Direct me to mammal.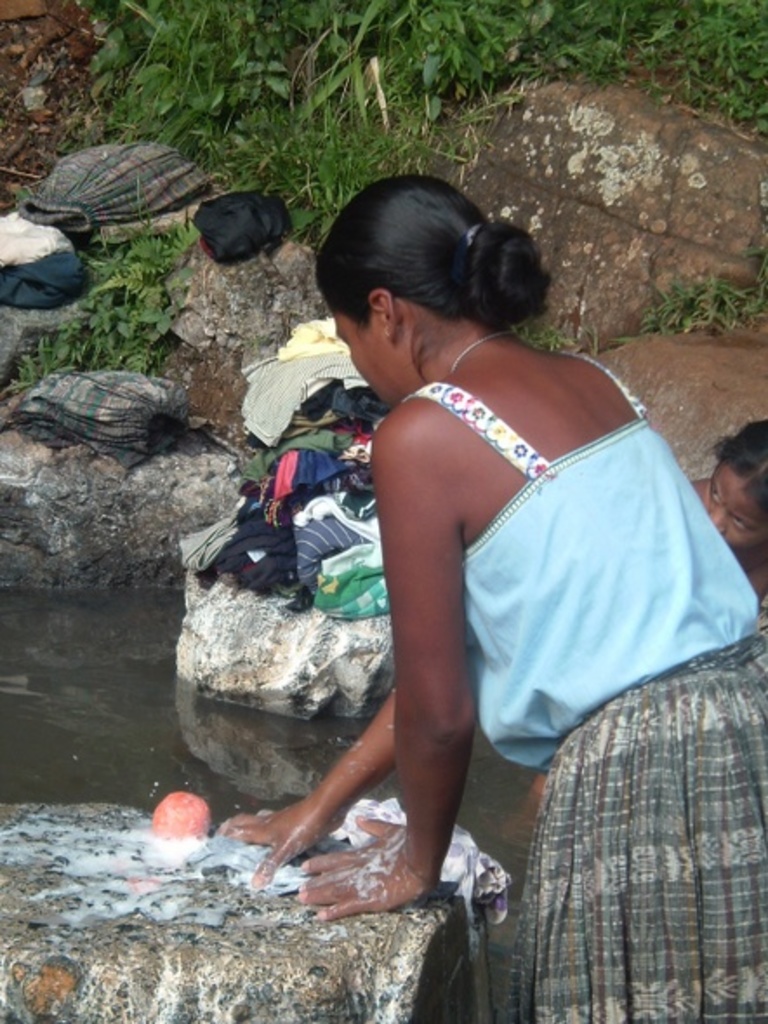
Direction: 255/202/726/960.
